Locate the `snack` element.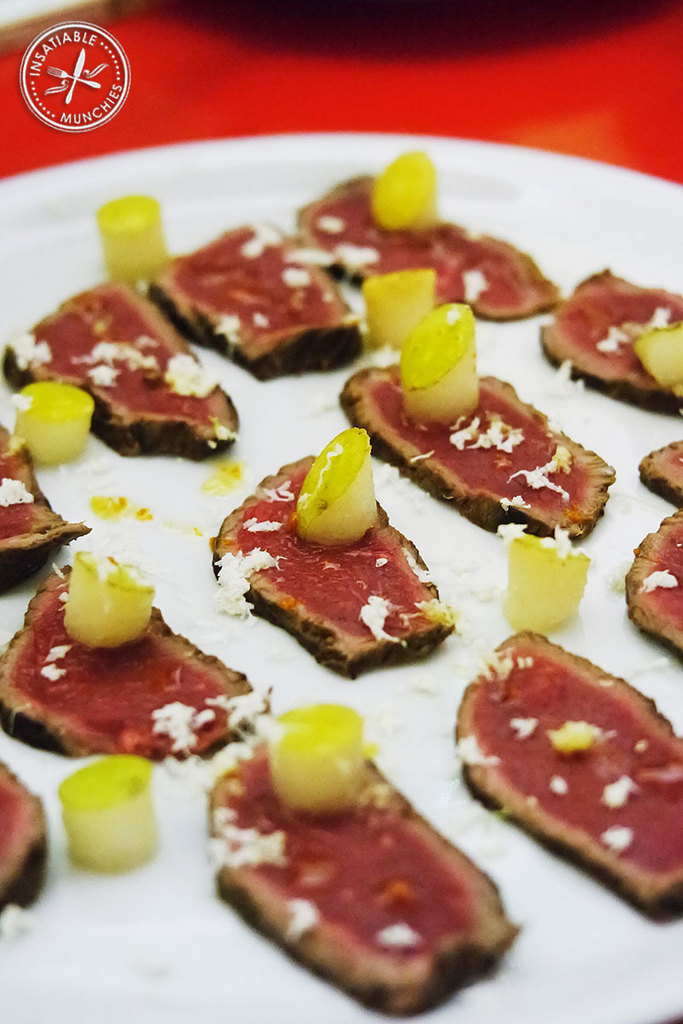
Element bbox: 0/271/256/473.
